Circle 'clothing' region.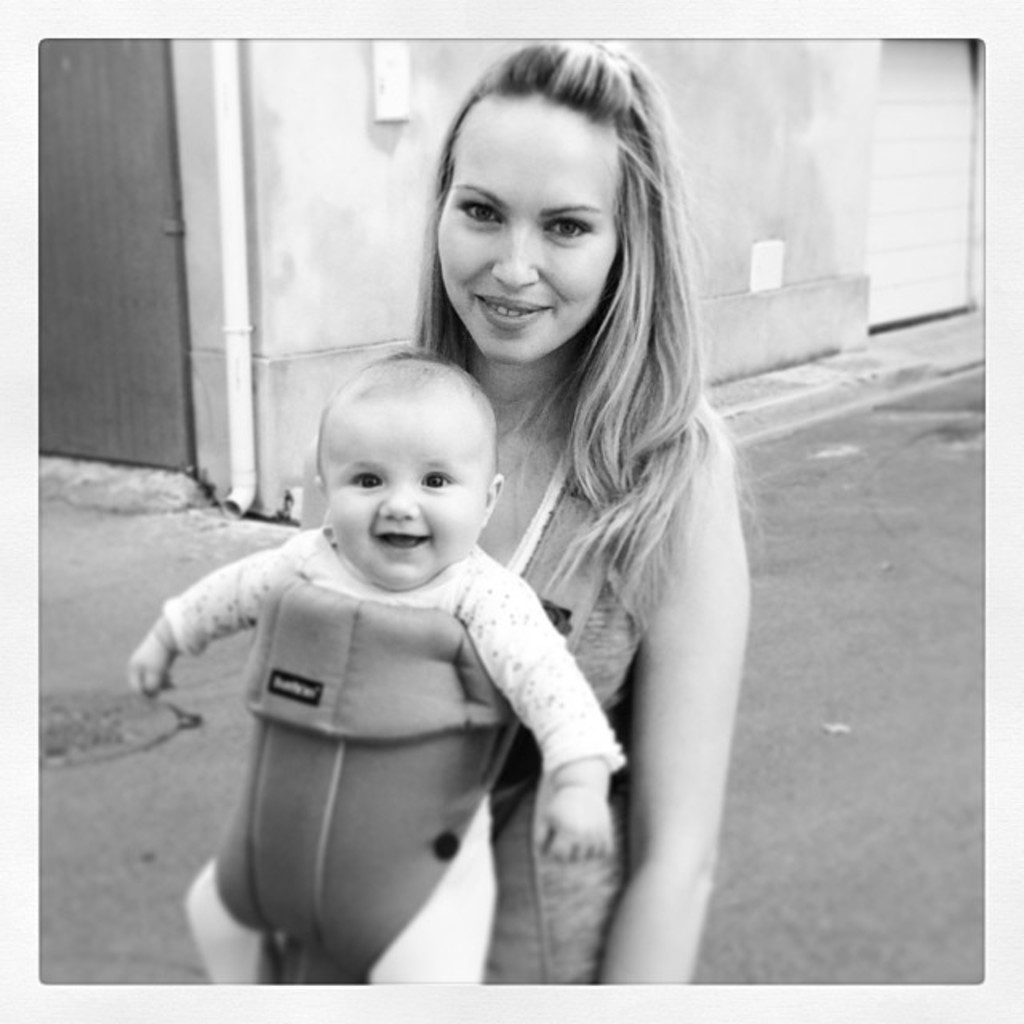
Region: rect(275, 374, 635, 987).
